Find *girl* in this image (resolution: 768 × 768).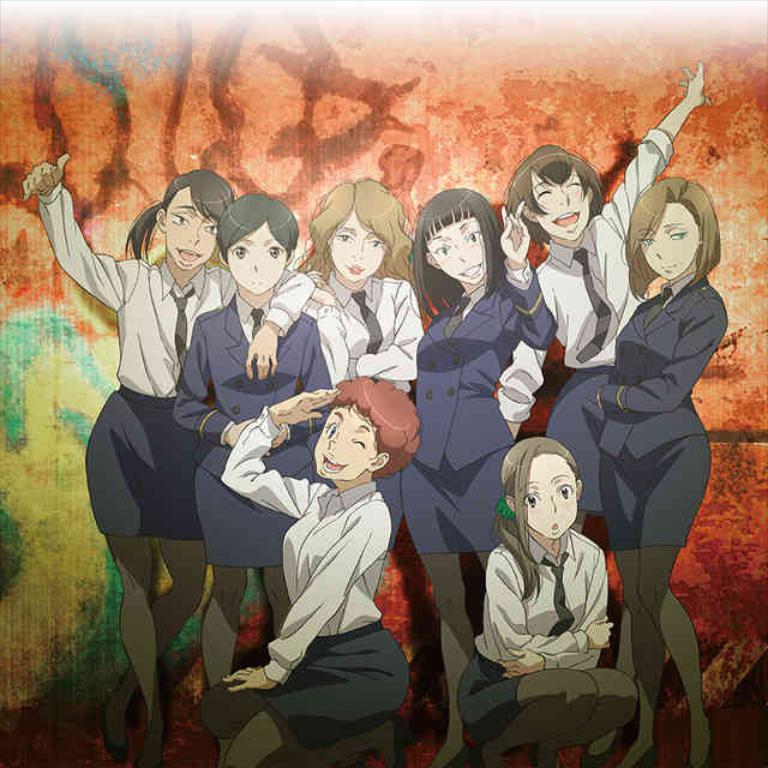
box=[601, 170, 728, 764].
